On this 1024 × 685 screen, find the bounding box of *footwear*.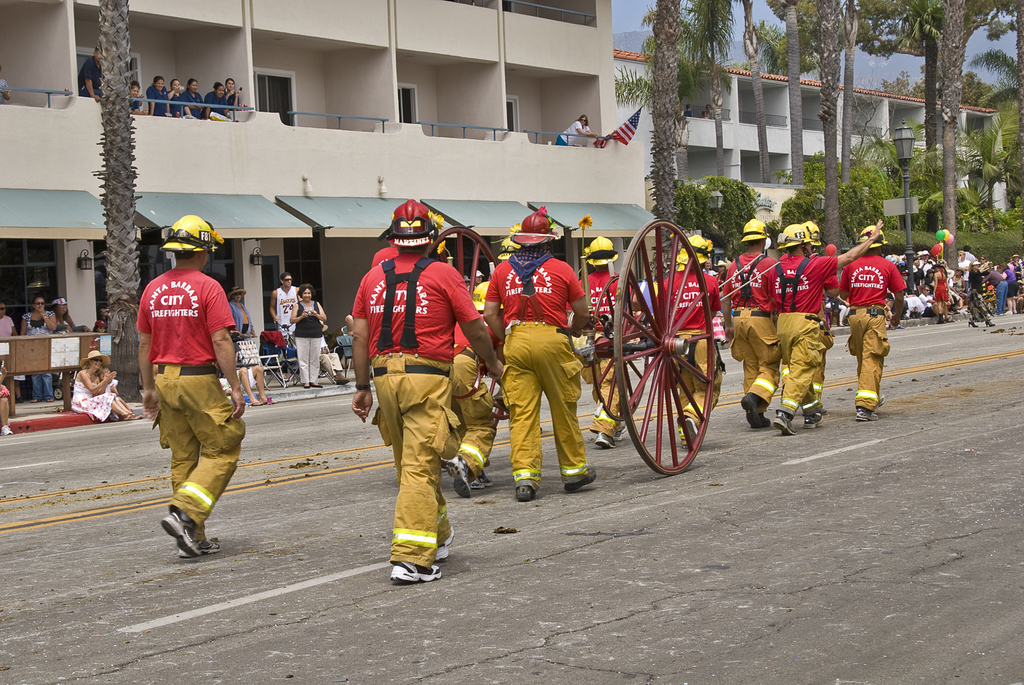
Bounding box: [253,397,259,405].
